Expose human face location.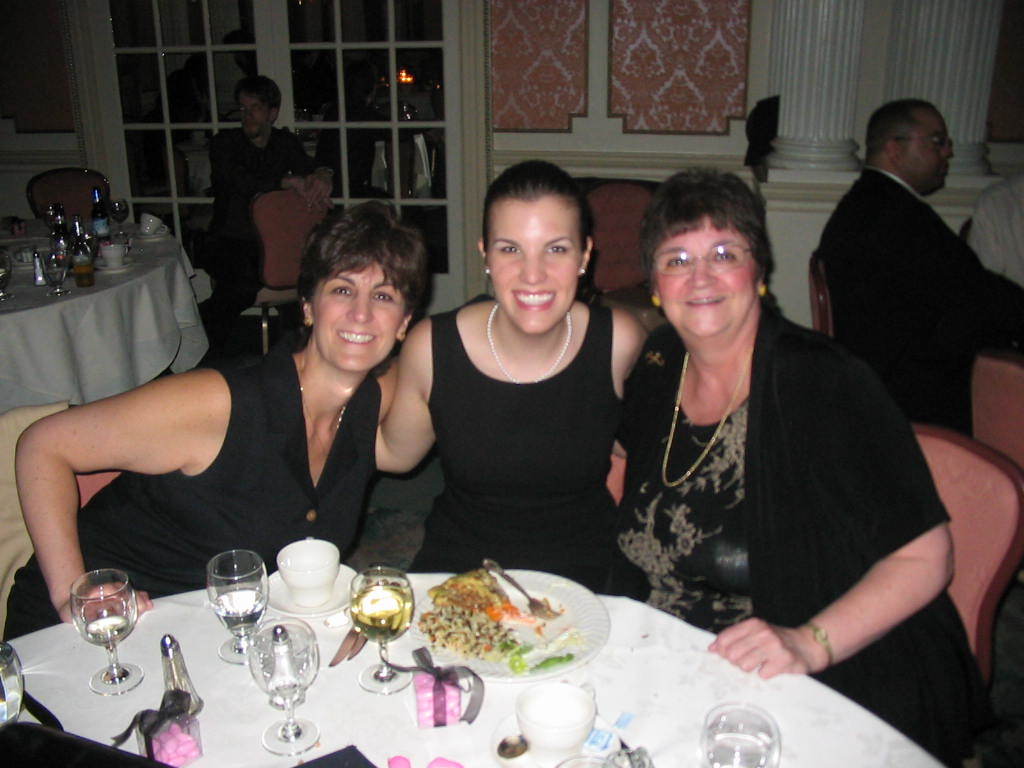
Exposed at {"left": 490, "top": 192, "right": 582, "bottom": 338}.
